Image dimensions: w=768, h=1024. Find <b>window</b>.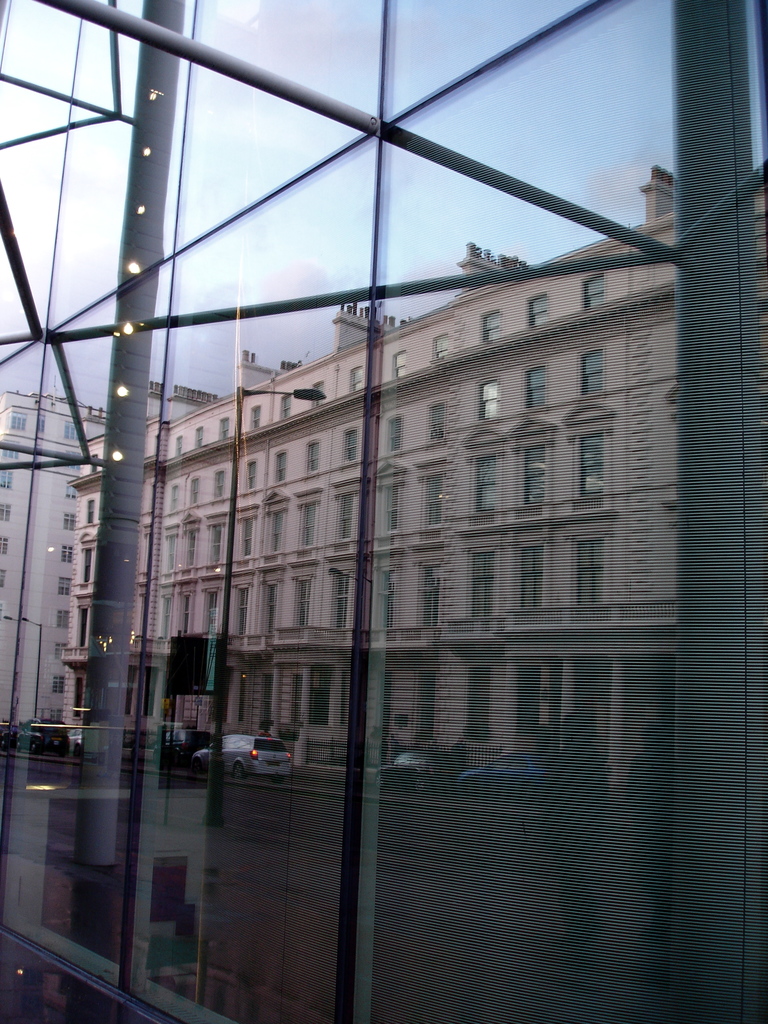
bbox(78, 547, 90, 586).
